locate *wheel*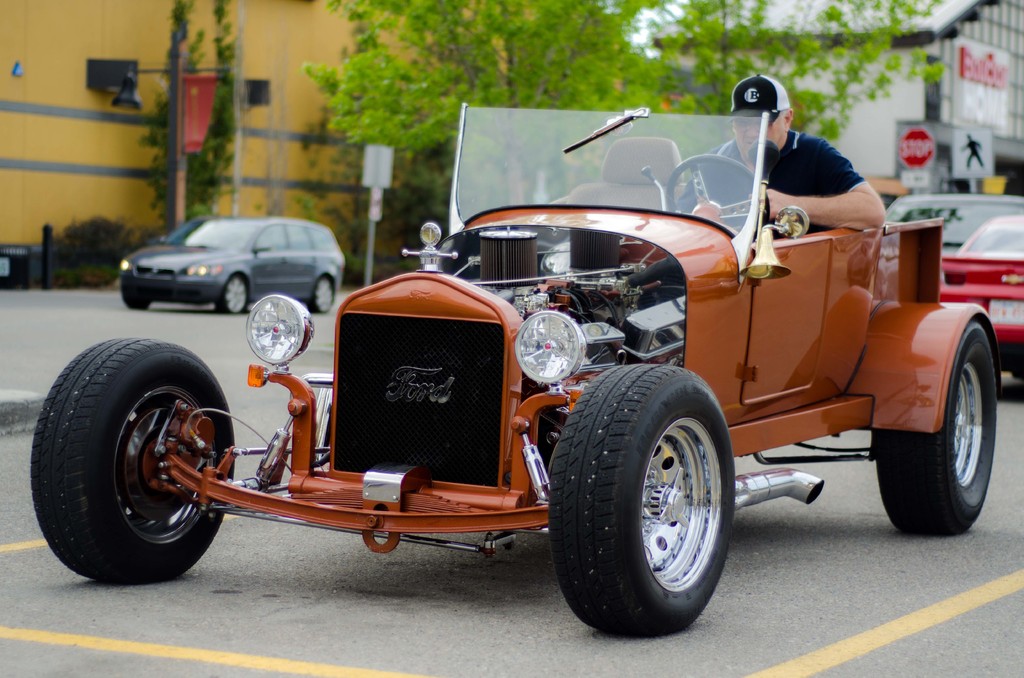
x1=547, y1=359, x2=740, y2=639
